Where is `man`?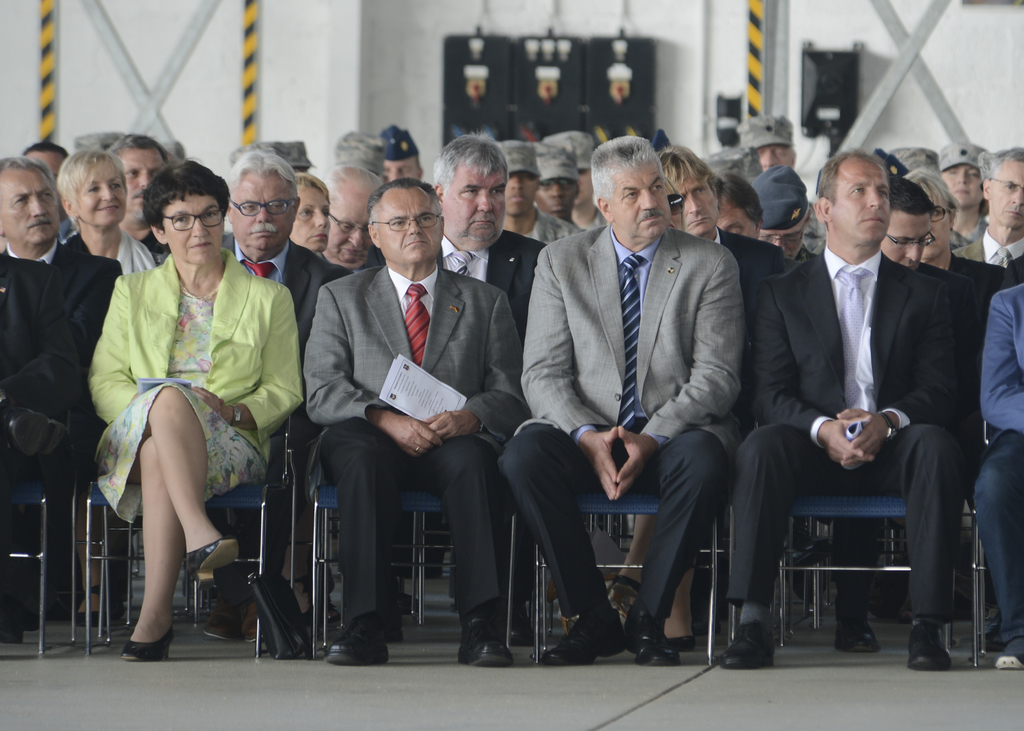
781, 115, 1002, 655.
